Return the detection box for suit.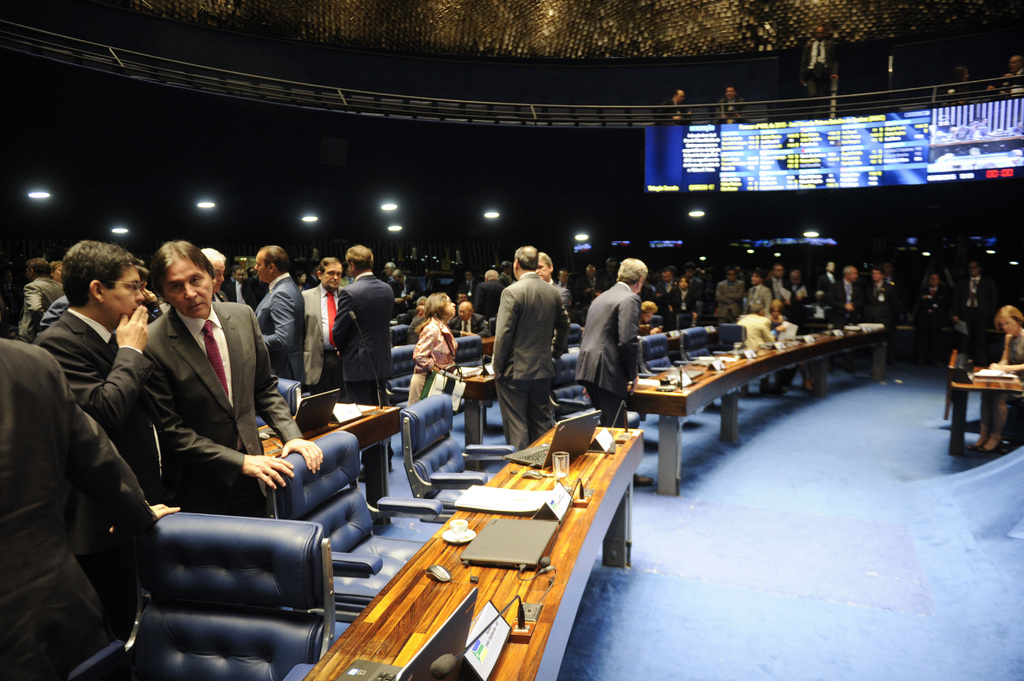
(x1=959, y1=273, x2=988, y2=317).
